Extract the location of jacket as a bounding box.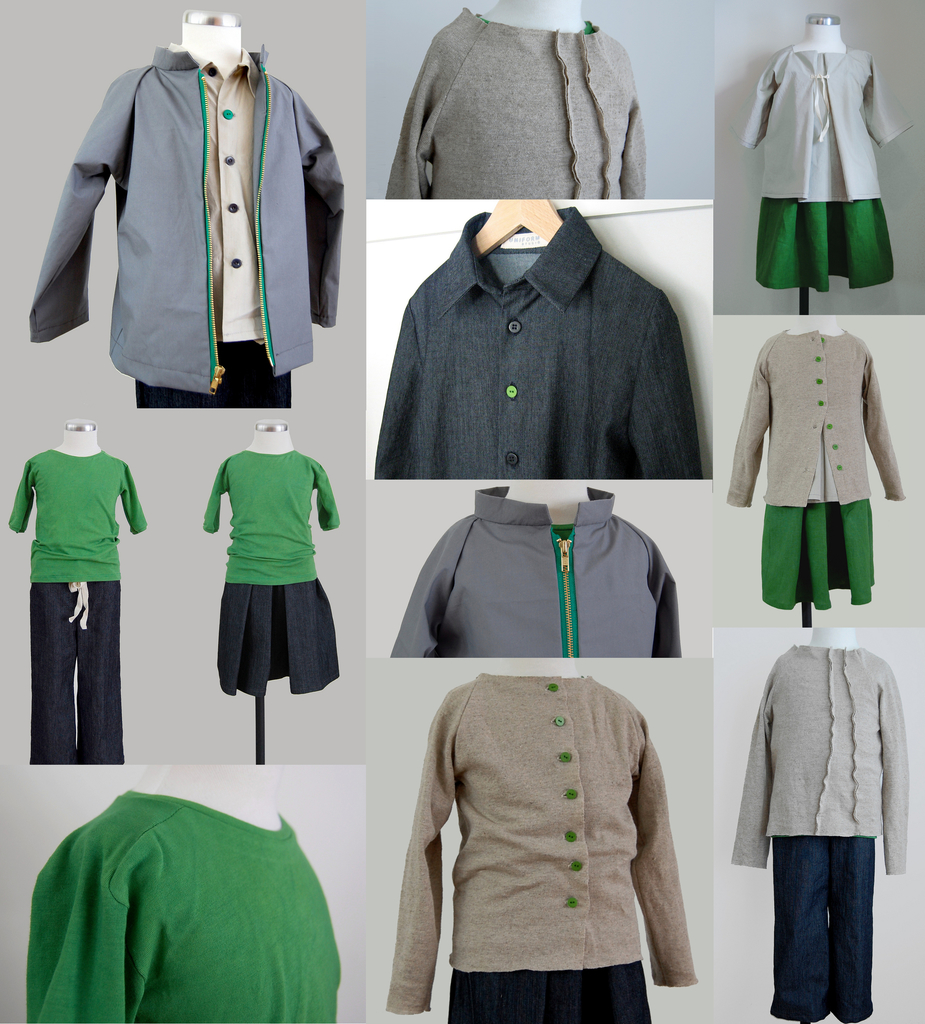
43, 11, 341, 379.
